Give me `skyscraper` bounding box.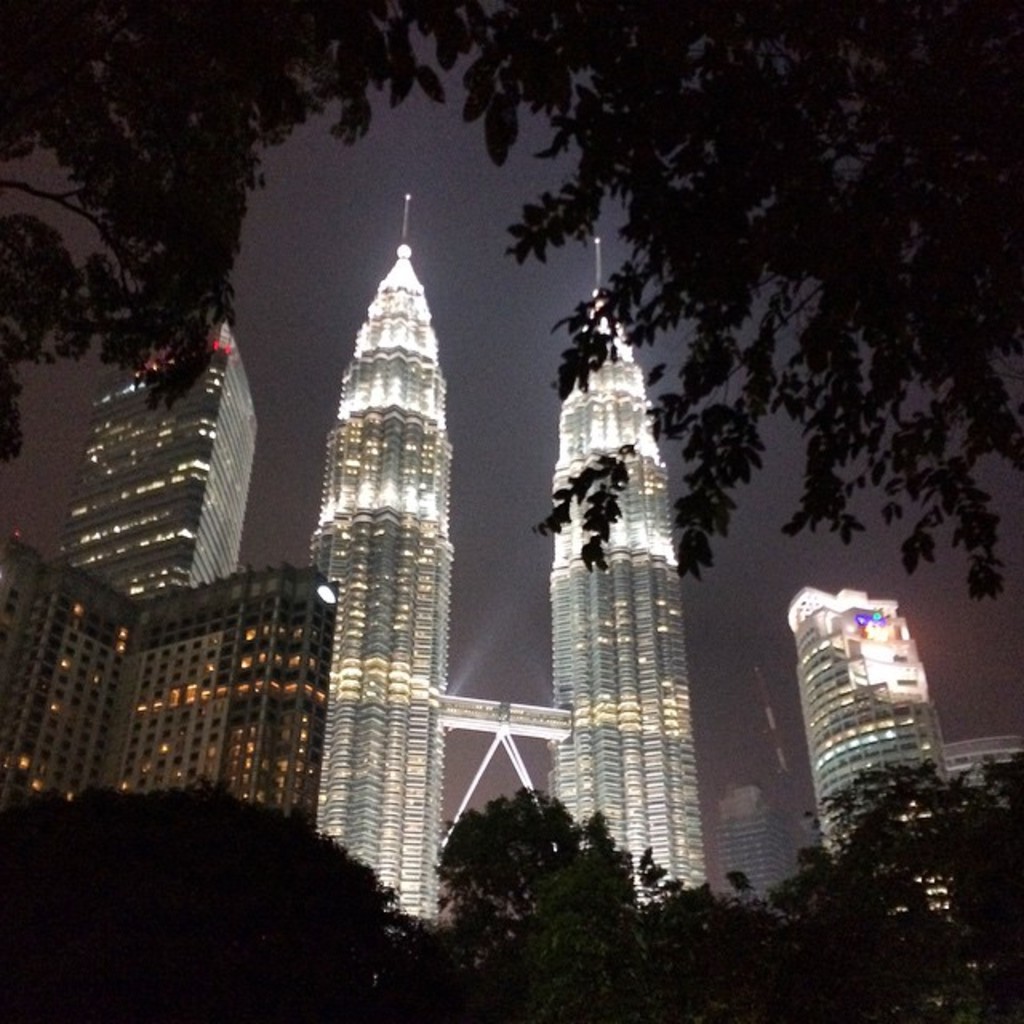
rect(784, 592, 978, 910).
